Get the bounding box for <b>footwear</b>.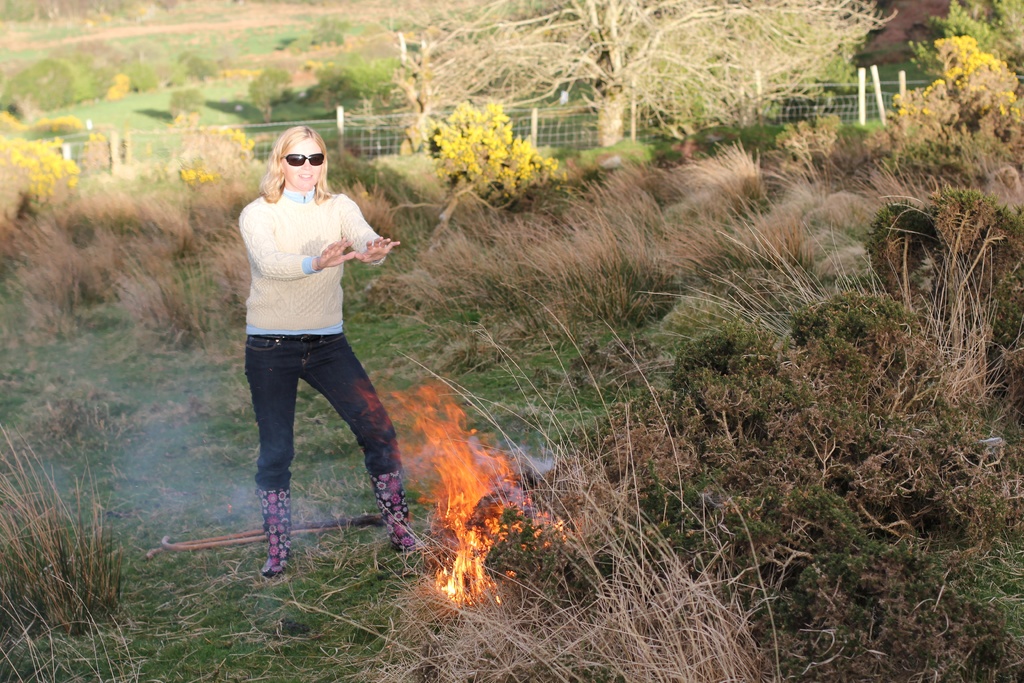
rect(230, 493, 308, 580).
